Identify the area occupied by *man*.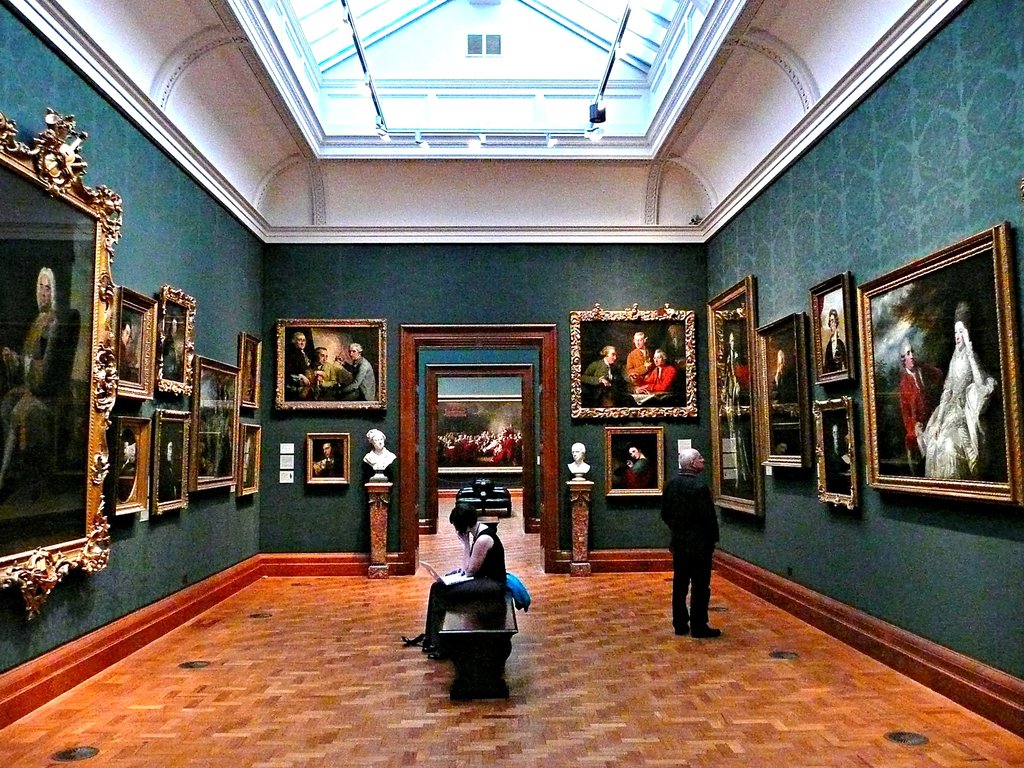
Area: pyautogui.locateOnScreen(567, 442, 589, 474).
